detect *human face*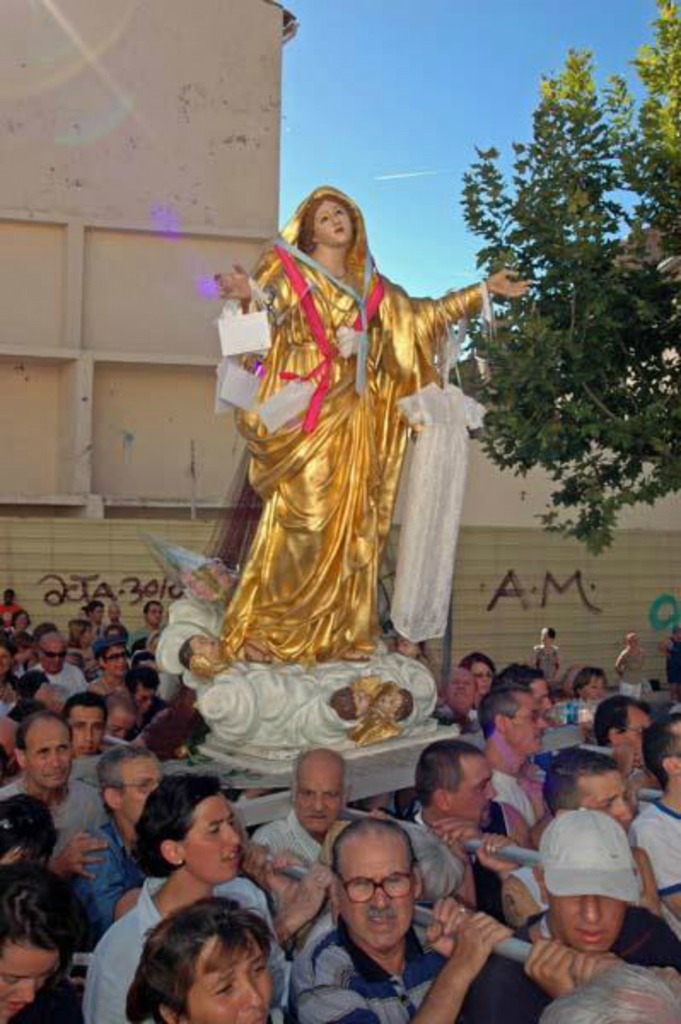
621, 709, 649, 762
